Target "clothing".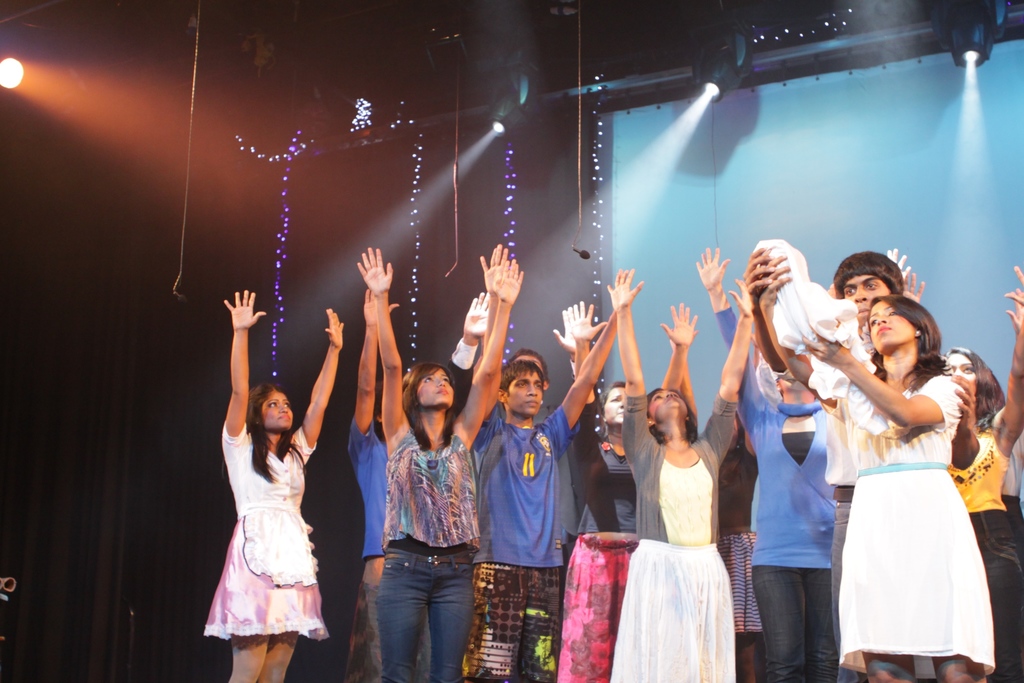
Target region: bbox=(200, 422, 337, 636).
